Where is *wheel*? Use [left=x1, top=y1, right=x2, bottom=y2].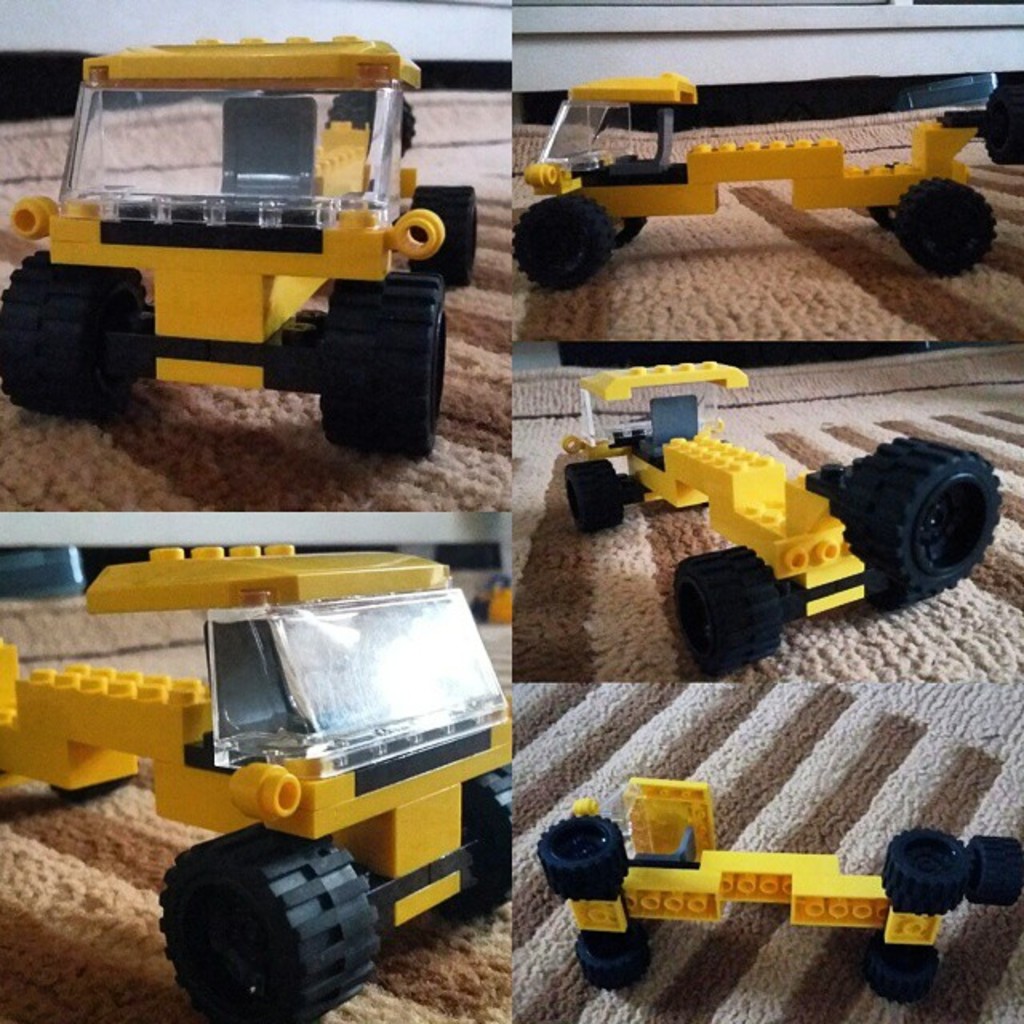
[left=536, top=814, right=627, bottom=898].
